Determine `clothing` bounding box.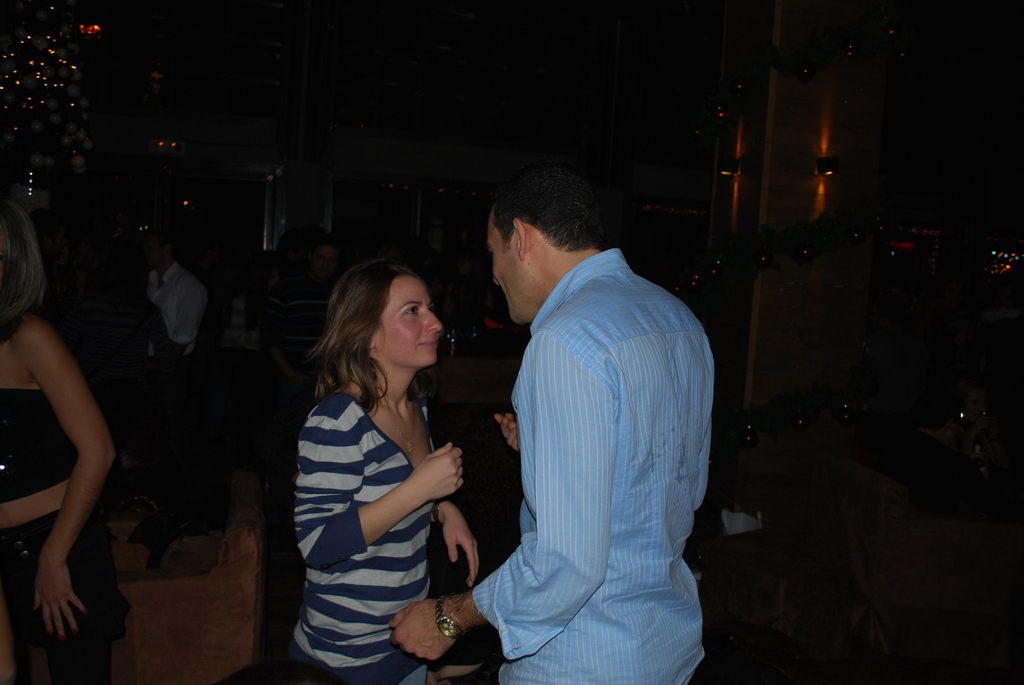
Determined: 0:388:127:684.
